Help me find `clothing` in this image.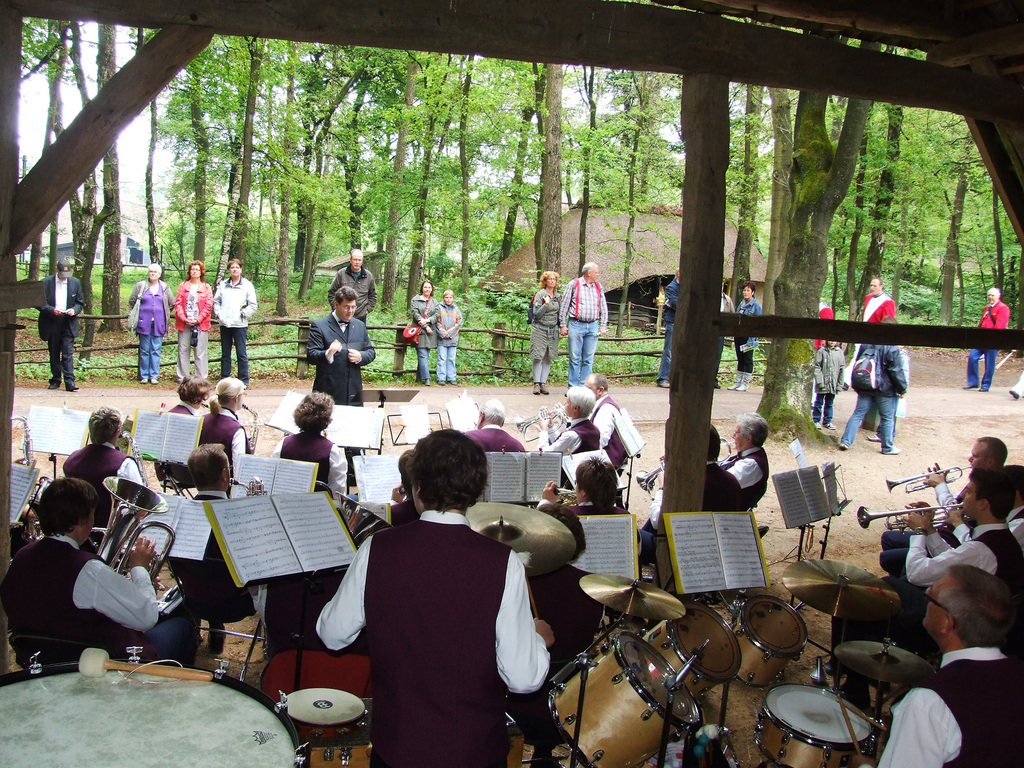
Found it: 965,302,1007,386.
